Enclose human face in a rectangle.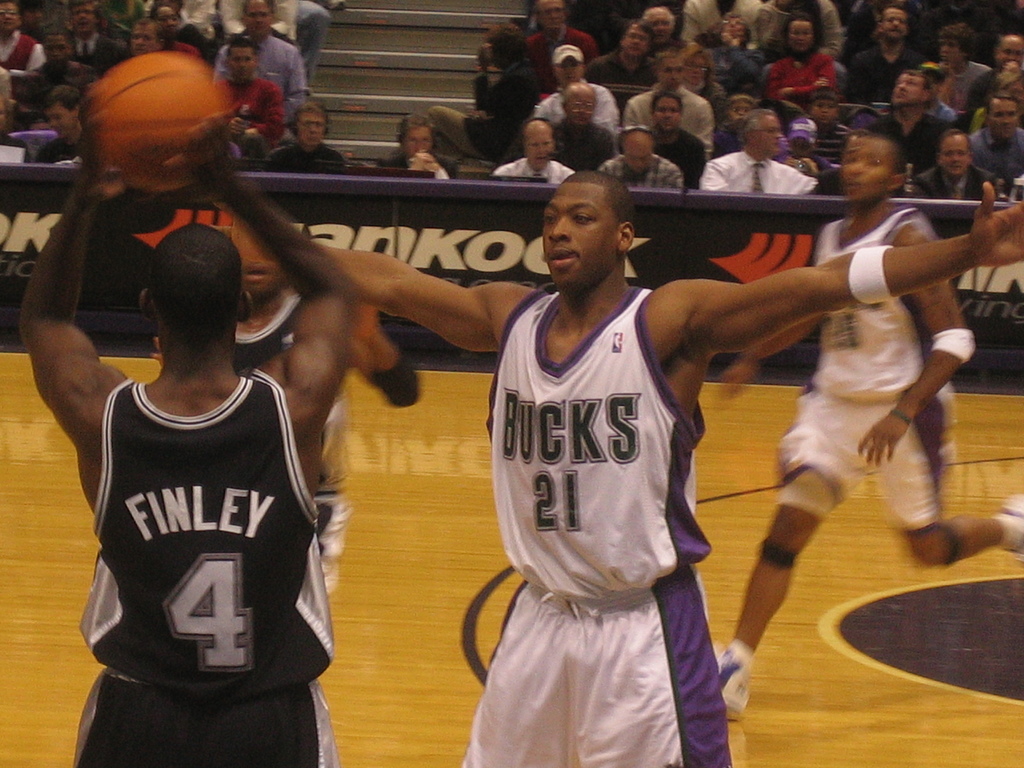
(546, 1, 562, 37).
